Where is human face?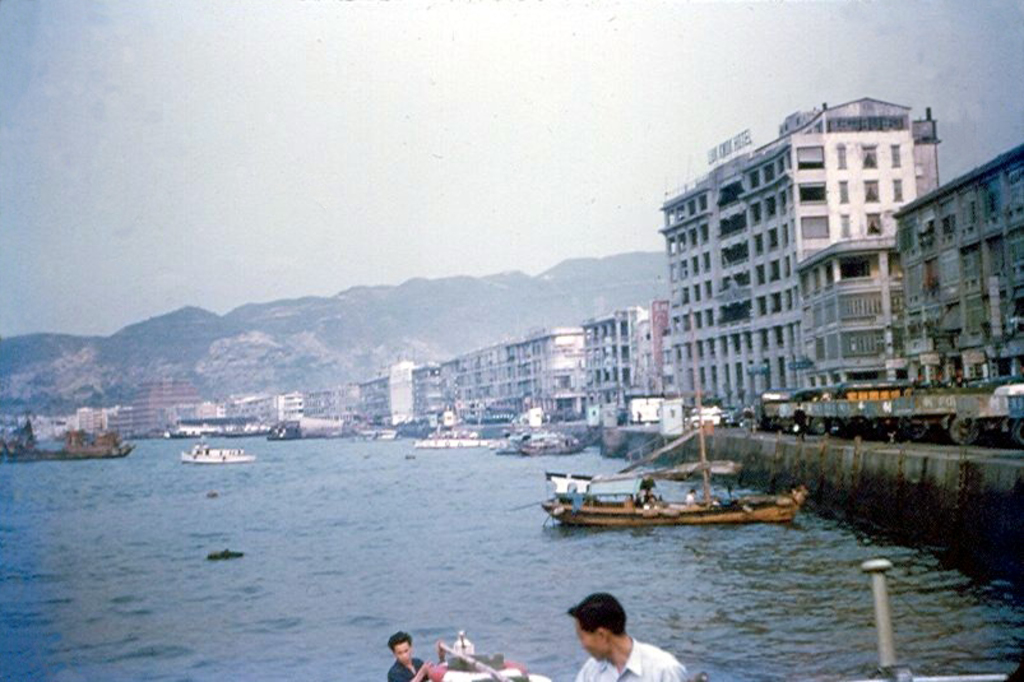
{"x1": 391, "y1": 642, "x2": 411, "y2": 667}.
